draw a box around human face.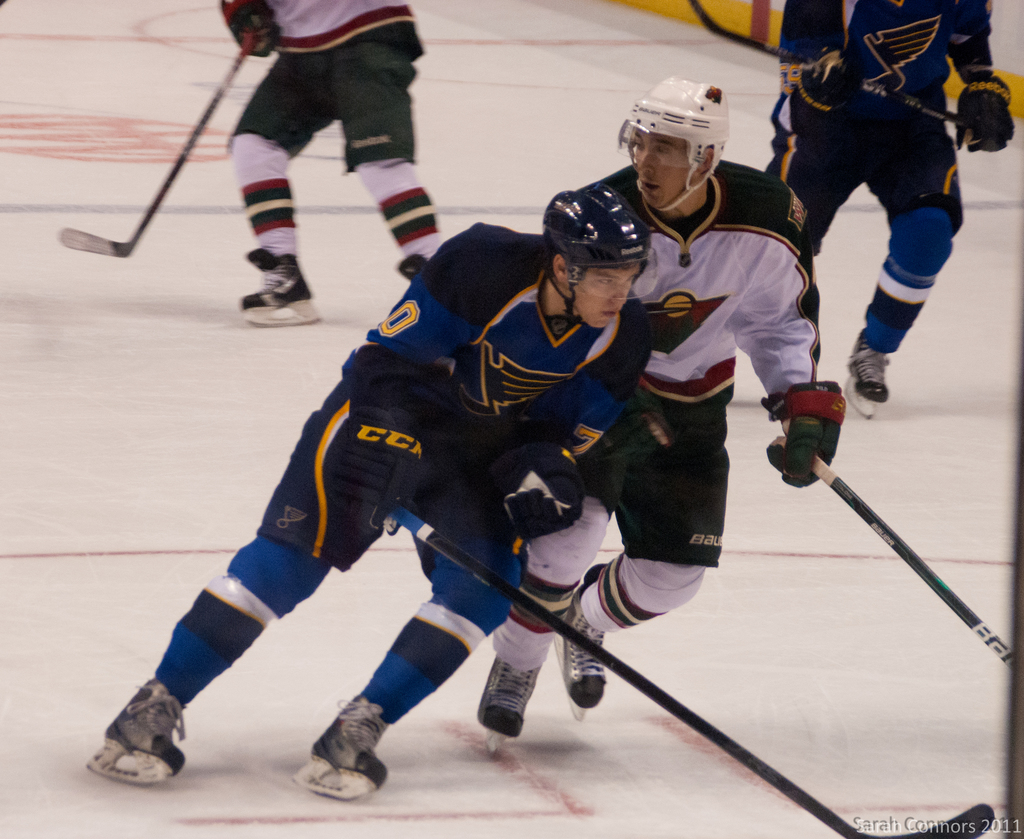
bbox(569, 264, 643, 330).
